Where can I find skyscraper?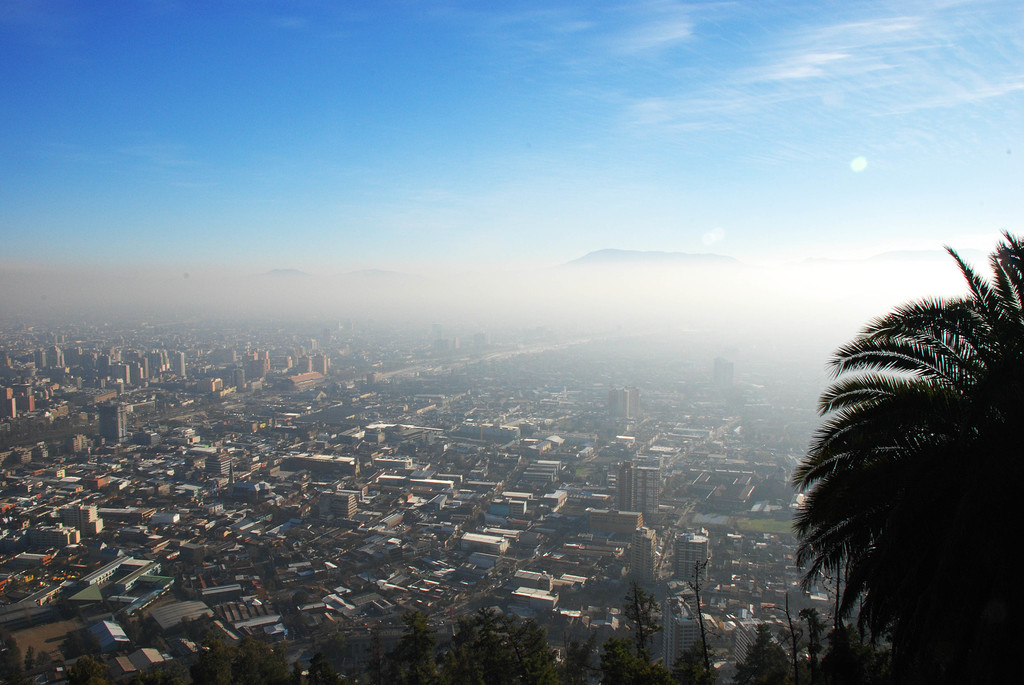
You can find it at 676 535 713 582.
